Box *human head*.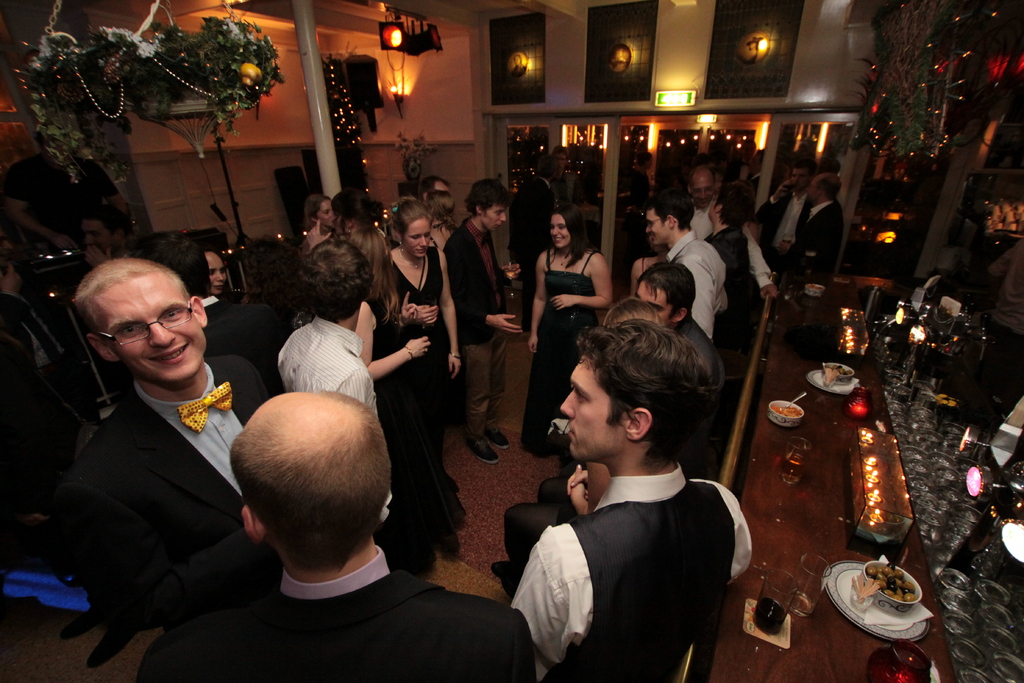
(x1=122, y1=227, x2=211, y2=297).
